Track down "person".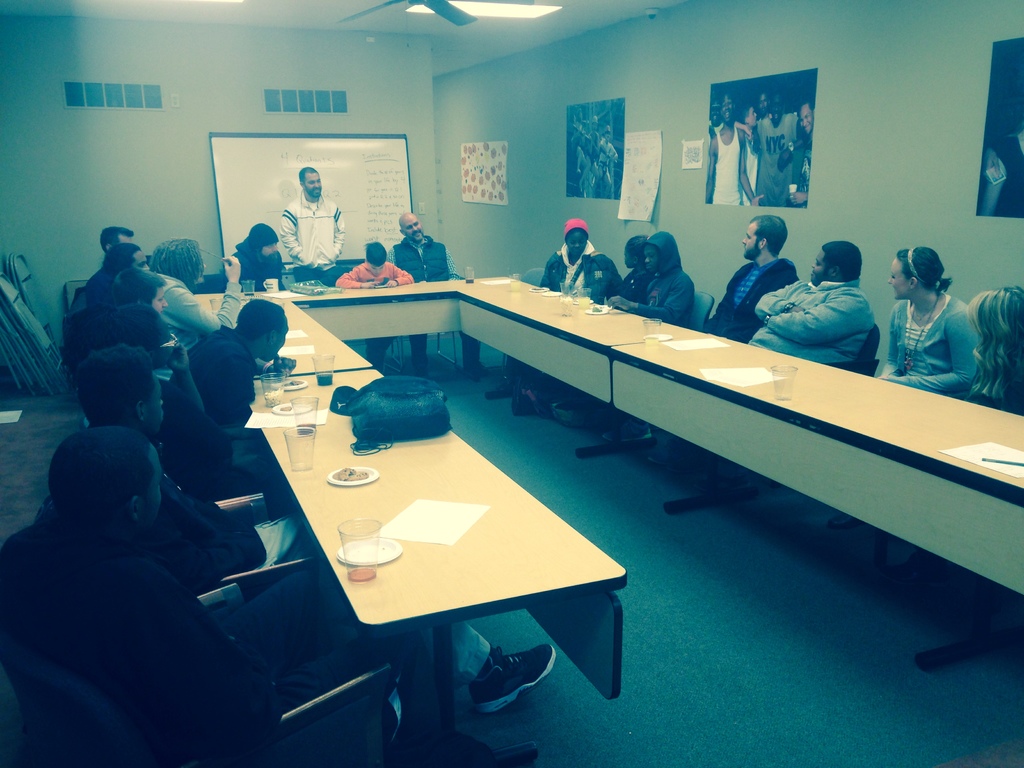
Tracked to (left=593, top=230, right=691, bottom=423).
